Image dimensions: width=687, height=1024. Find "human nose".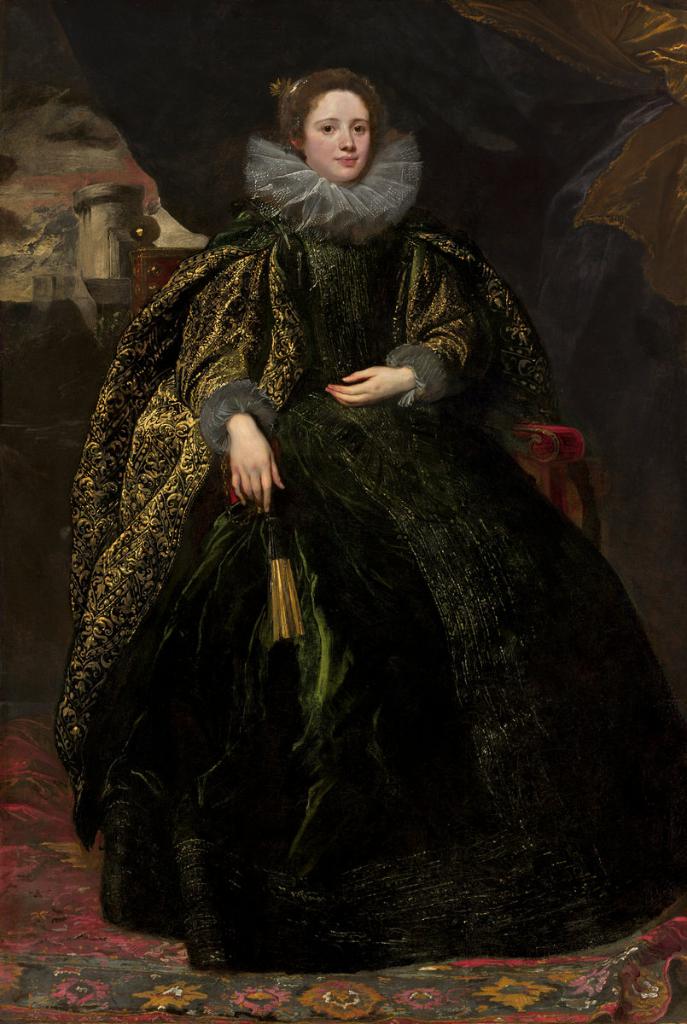
box(337, 125, 353, 148).
